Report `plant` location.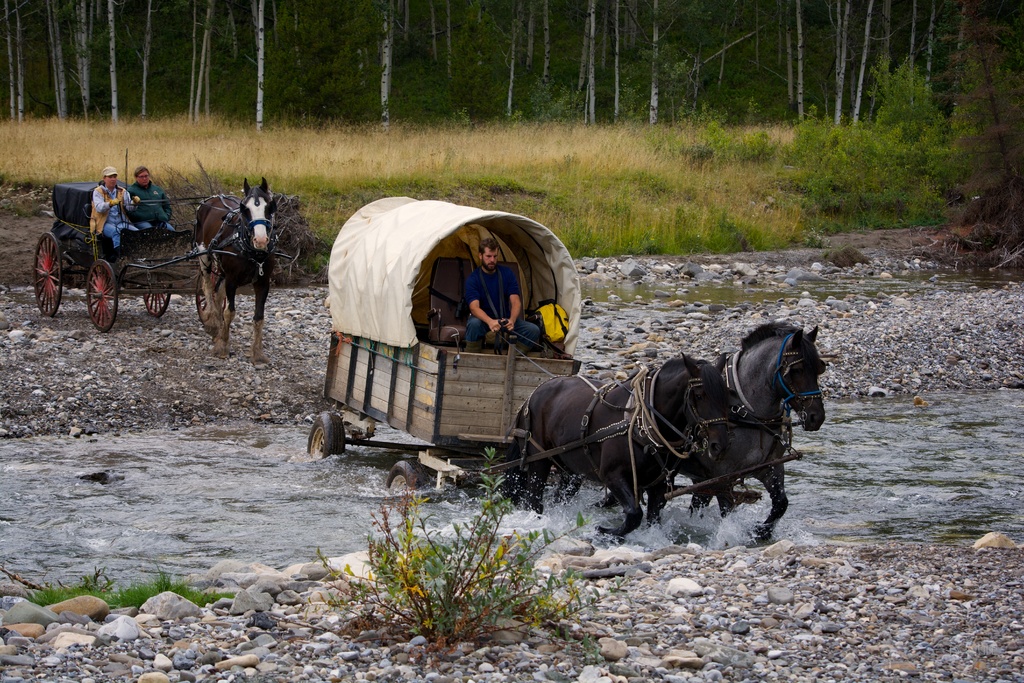
Report: 28 566 229 613.
